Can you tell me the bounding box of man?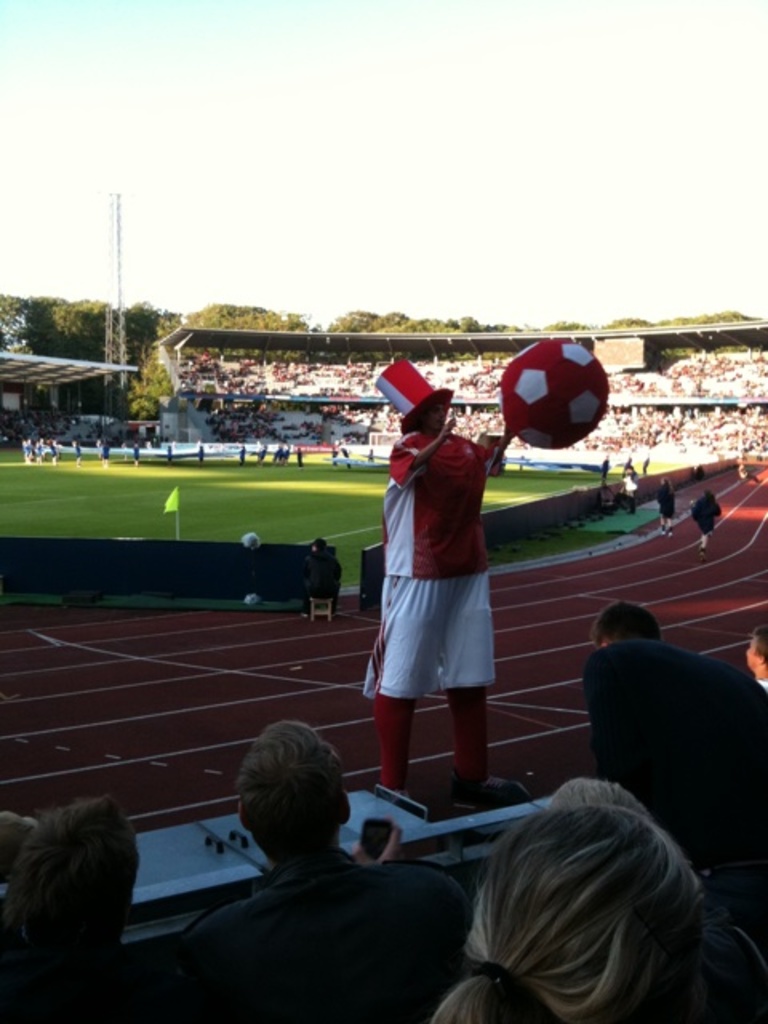
detection(378, 341, 549, 813).
